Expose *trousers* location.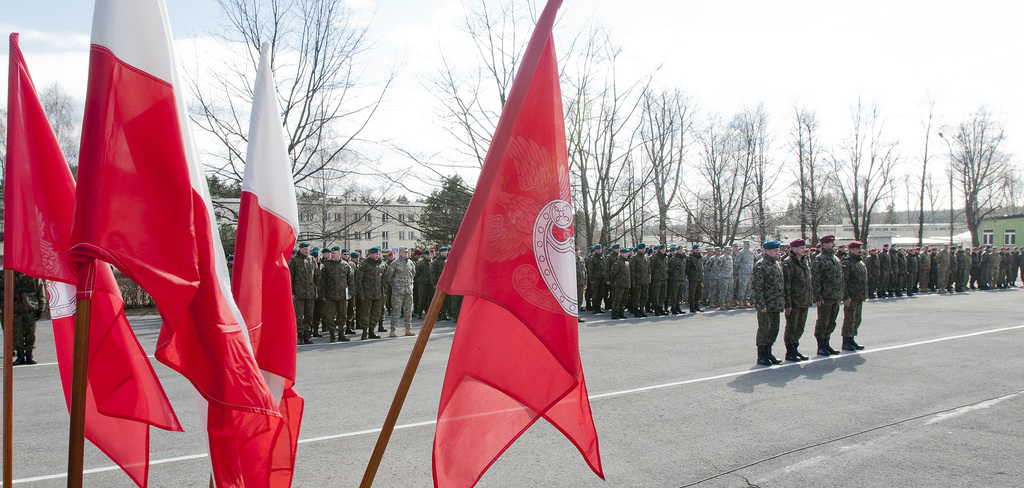
Exposed at 349/298/356/326.
